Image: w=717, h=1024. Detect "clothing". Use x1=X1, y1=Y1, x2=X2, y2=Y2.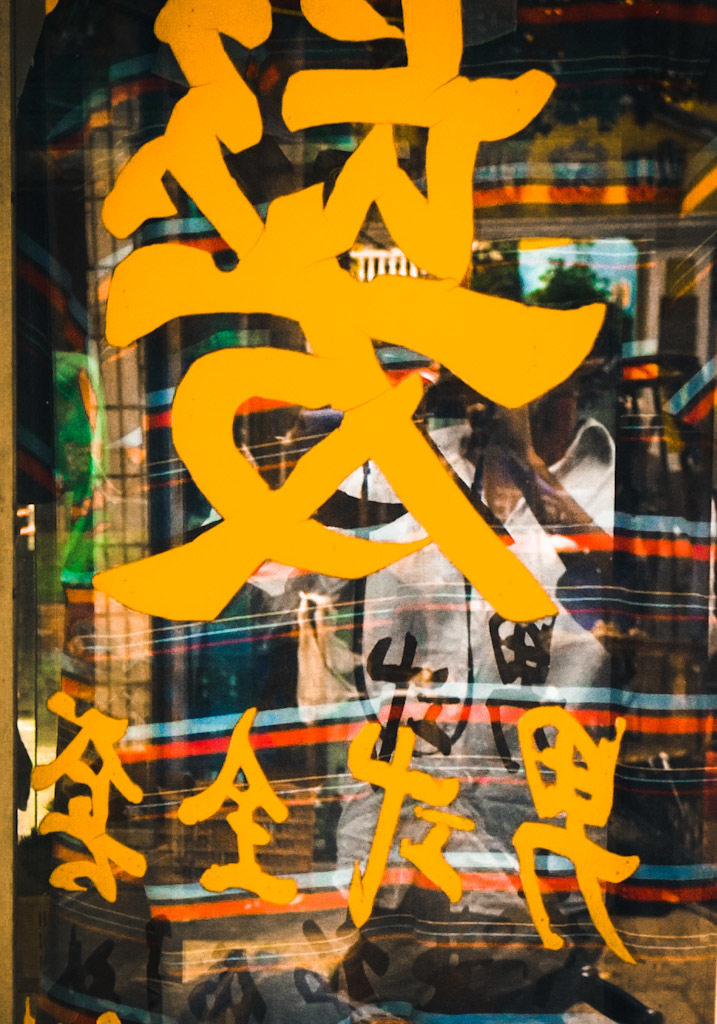
x1=331, y1=415, x2=617, y2=870.
